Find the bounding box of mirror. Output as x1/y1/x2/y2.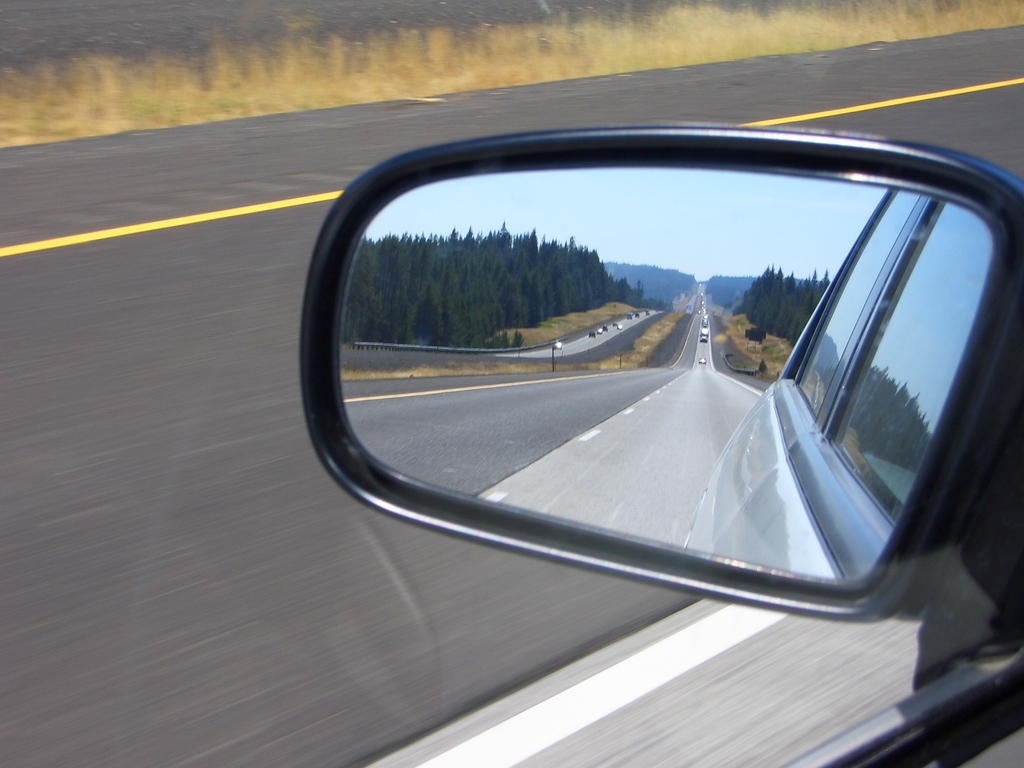
338/173/991/584.
